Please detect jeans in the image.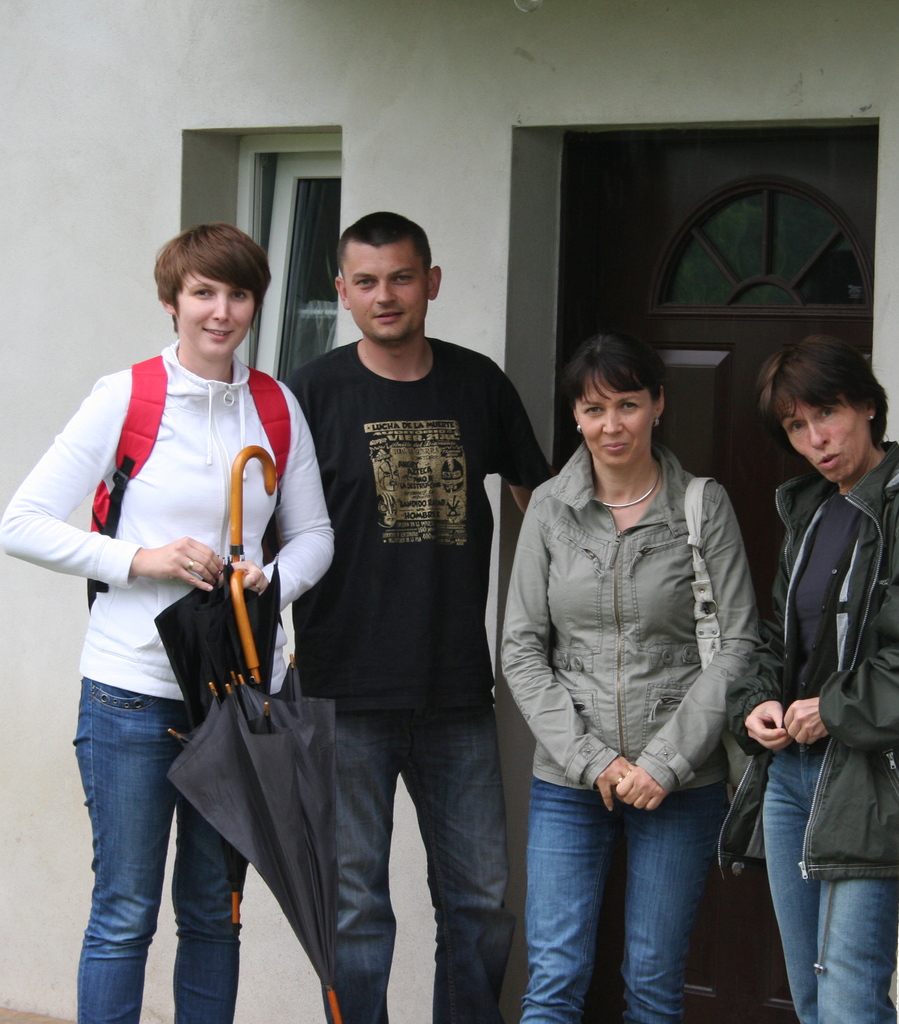
locate(333, 704, 513, 1020).
